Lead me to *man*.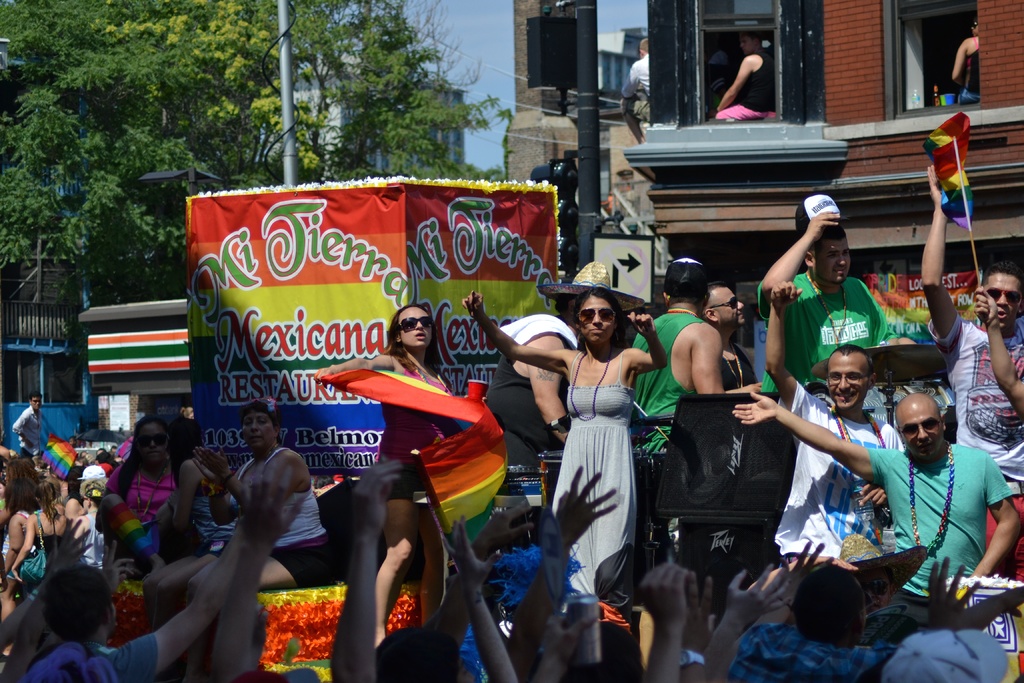
Lead to <box>630,254,745,457</box>.
